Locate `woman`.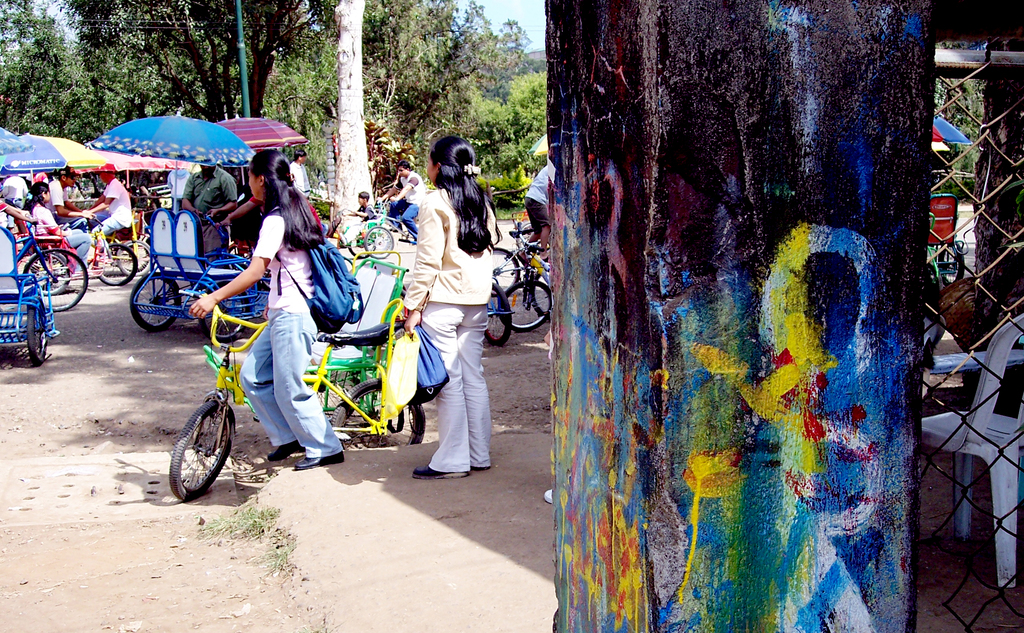
Bounding box: (22,181,93,275).
